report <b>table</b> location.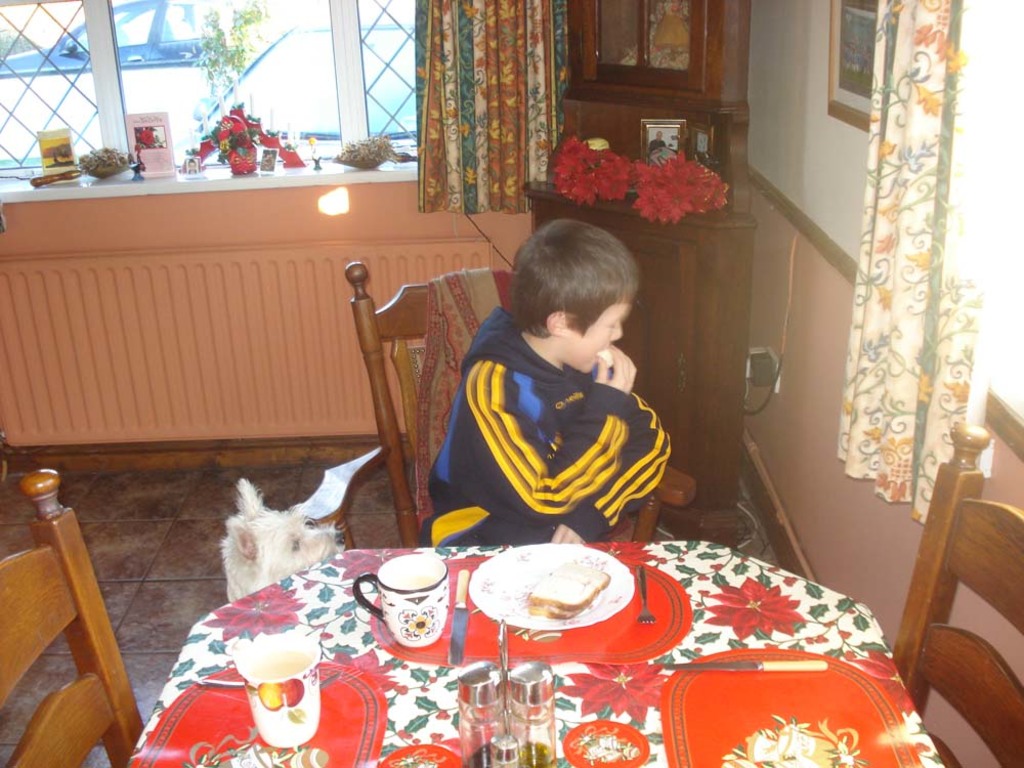
Report: 216/540/970/767.
